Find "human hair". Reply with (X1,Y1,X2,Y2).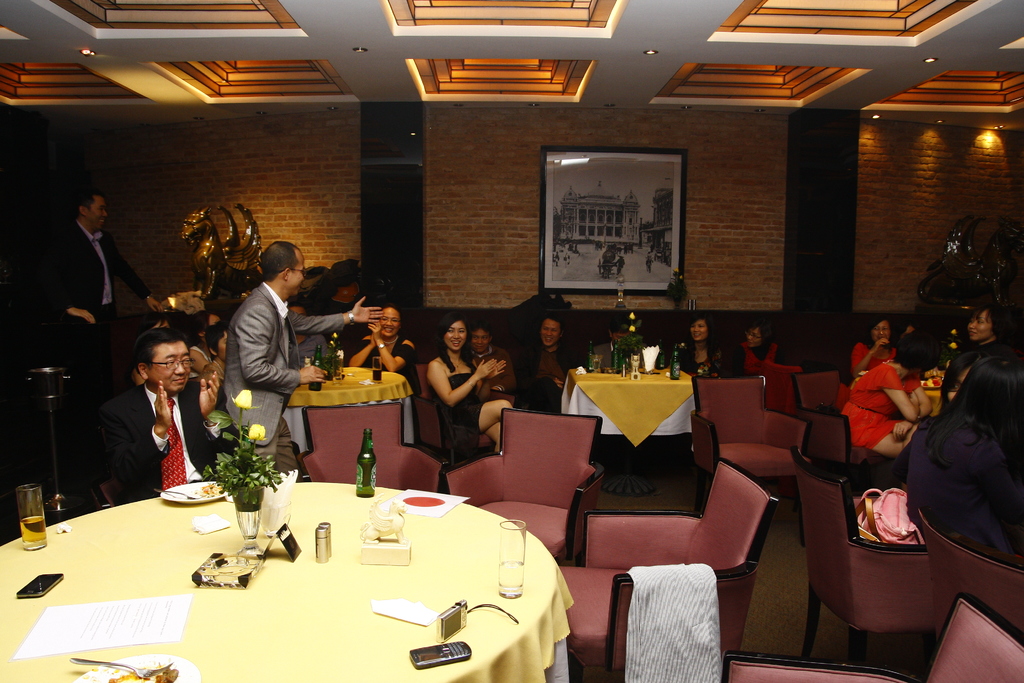
(970,298,1006,344).
